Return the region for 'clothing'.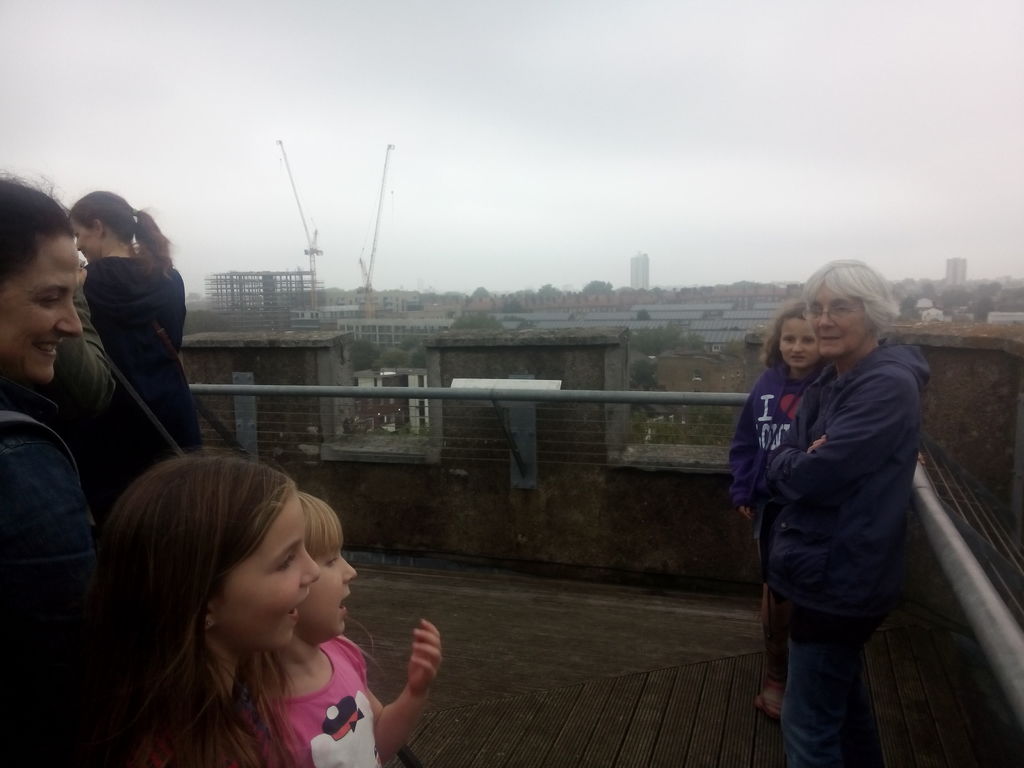
bbox(752, 336, 932, 767).
